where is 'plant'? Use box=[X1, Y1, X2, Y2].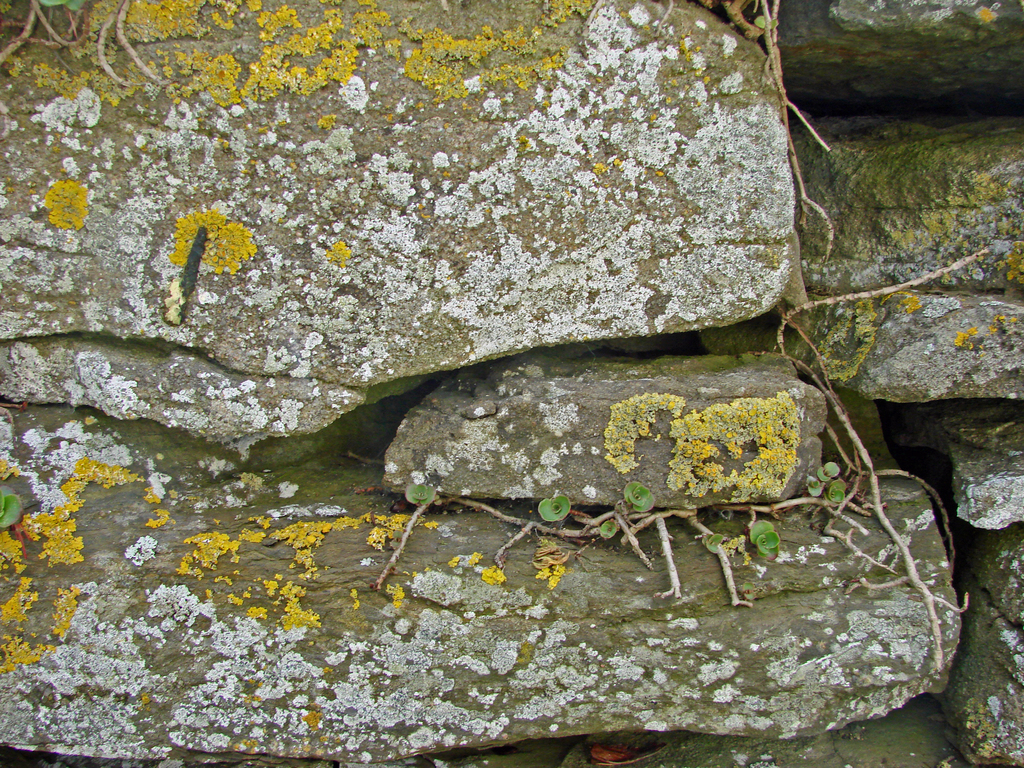
box=[0, 0, 156, 89].
